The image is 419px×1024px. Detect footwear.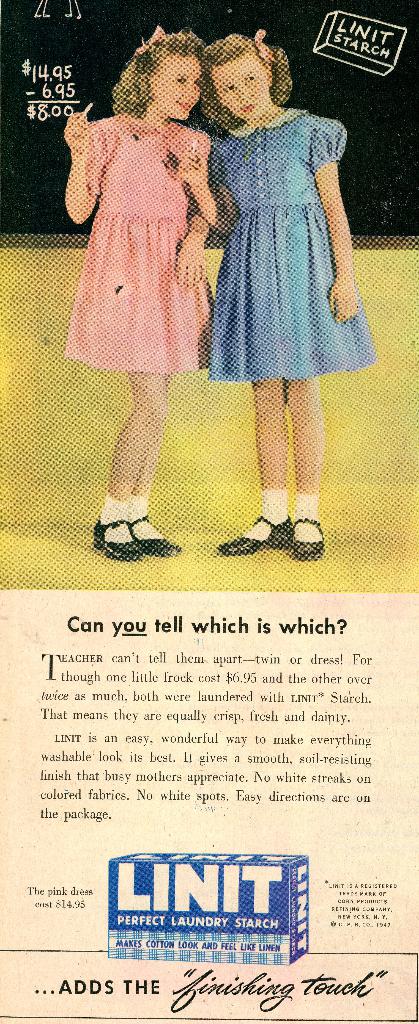
Detection: 226/499/316/555.
